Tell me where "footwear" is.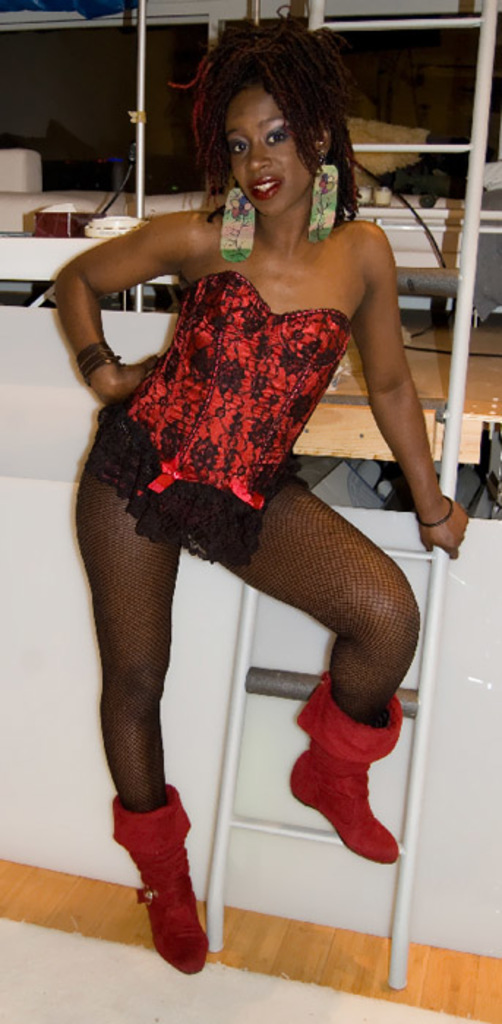
"footwear" is at <bbox>107, 791, 205, 965</bbox>.
